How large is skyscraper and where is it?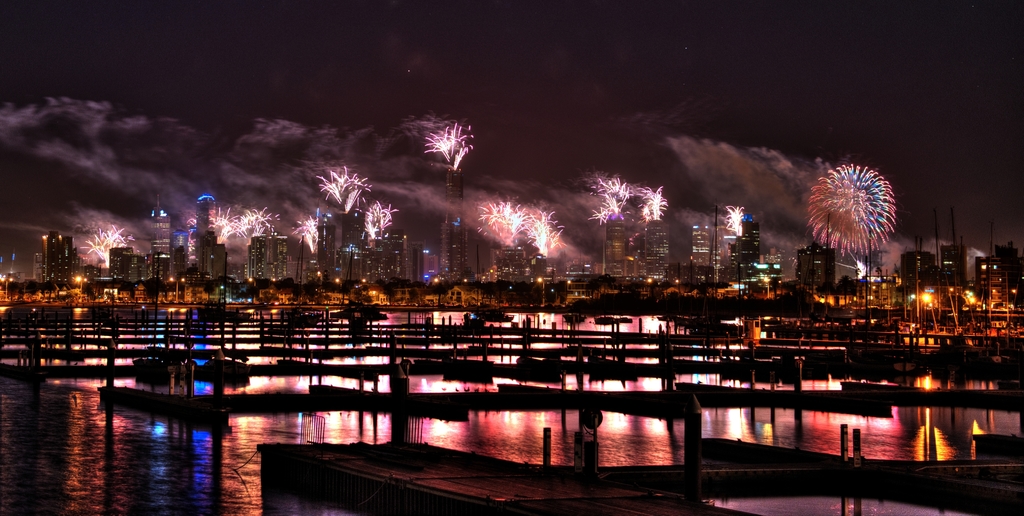
Bounding box: bbox=(195, 190, 214, 274).
